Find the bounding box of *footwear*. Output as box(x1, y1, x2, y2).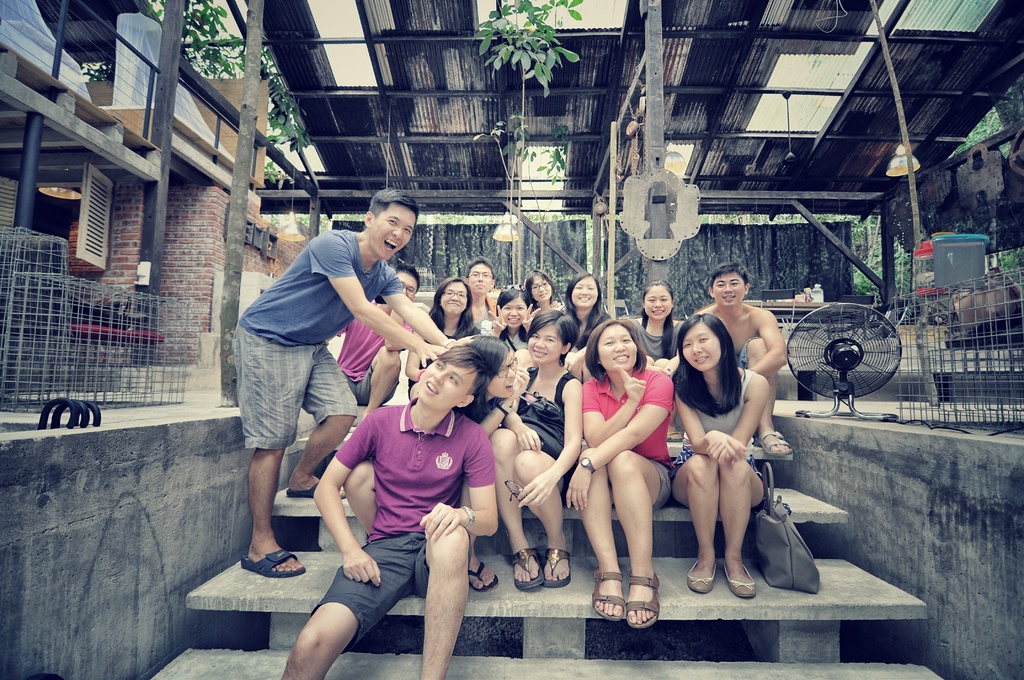
box(506, 547, 543, 588).
